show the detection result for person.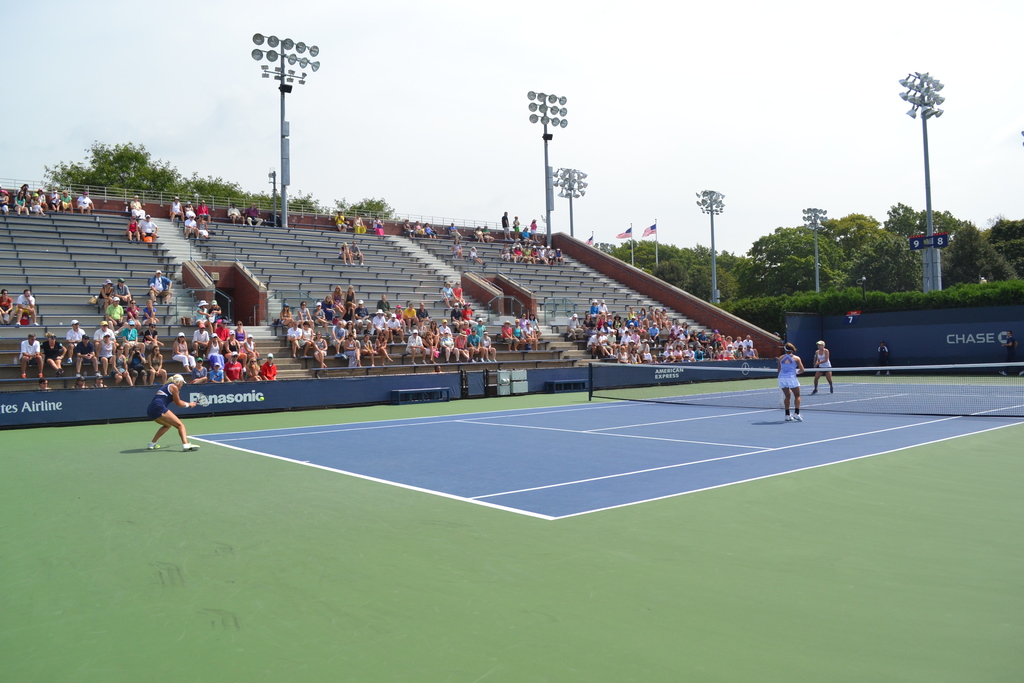
{"x1": 353, "y1": 213, "x2": 367, "y2": 235}.
